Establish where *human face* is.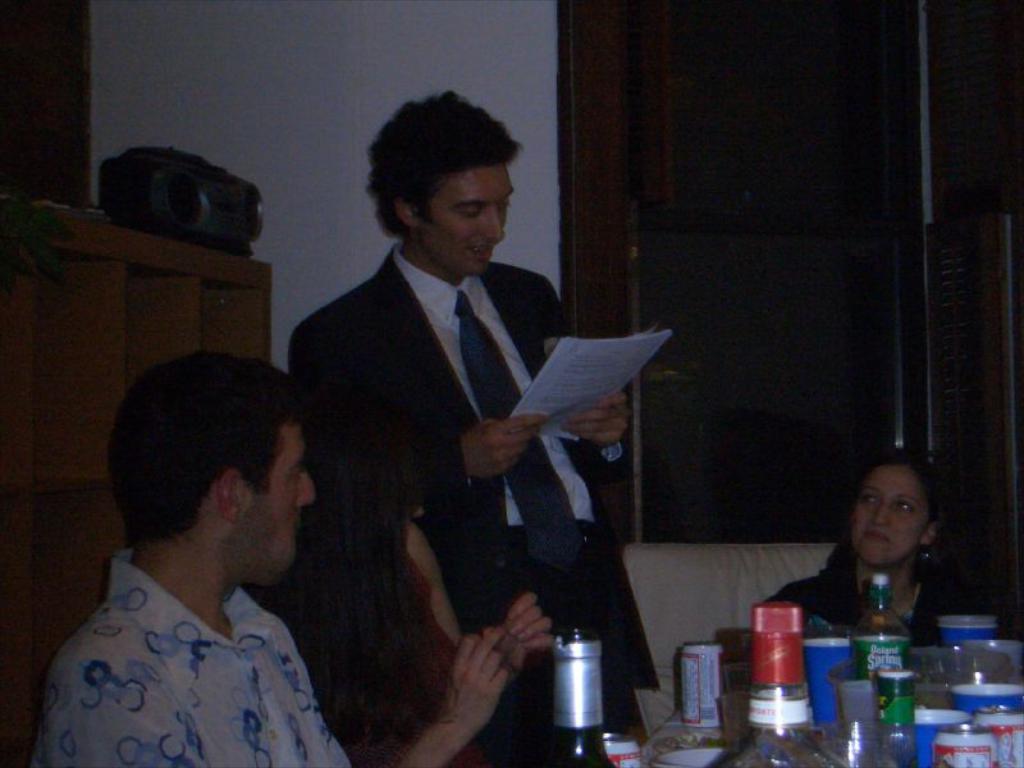
Established at 416,166,518,275.
